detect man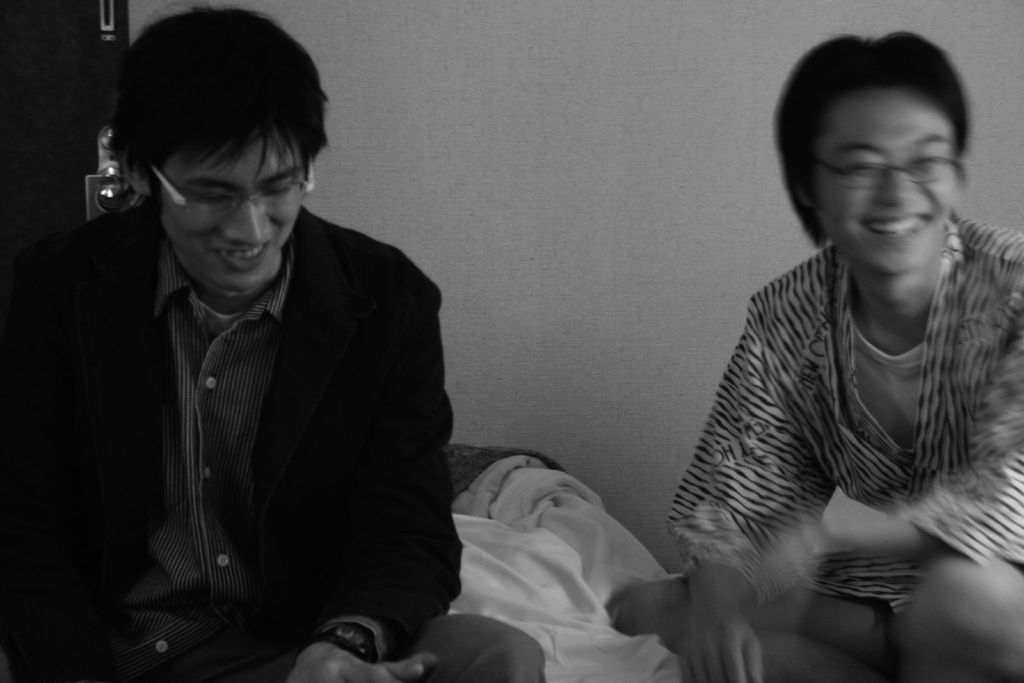
l=17, t=35, r=488, b=671
